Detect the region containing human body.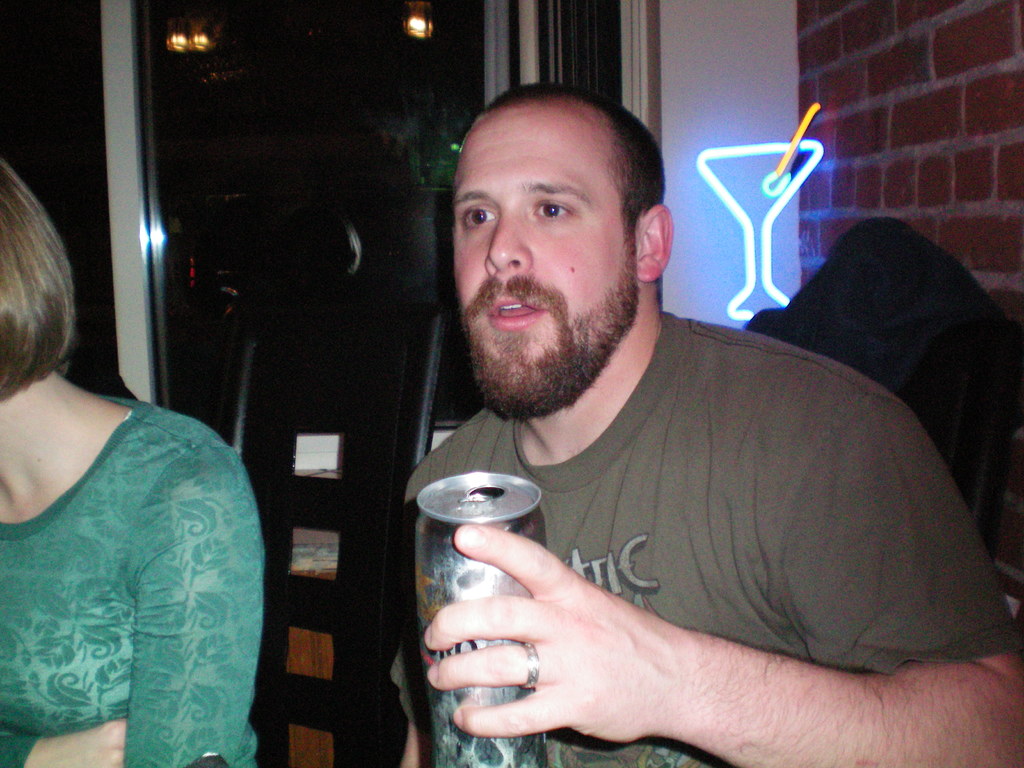
left=0, top=152, right=264, bottom=767.
